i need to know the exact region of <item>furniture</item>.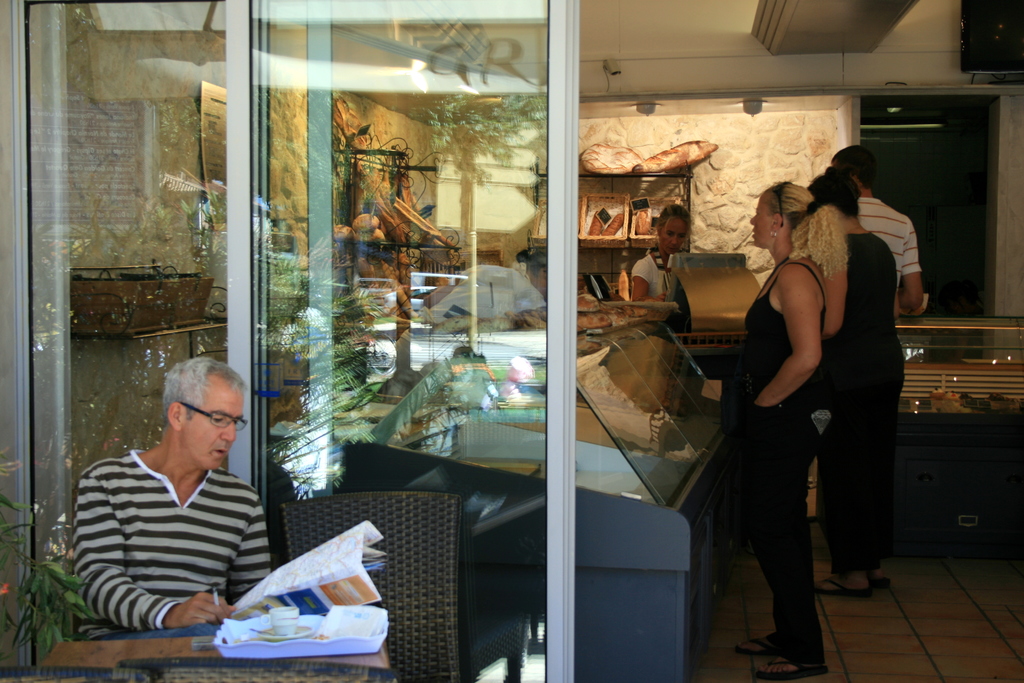
Region: (left=47, top=643, right=388, bottom=667).
